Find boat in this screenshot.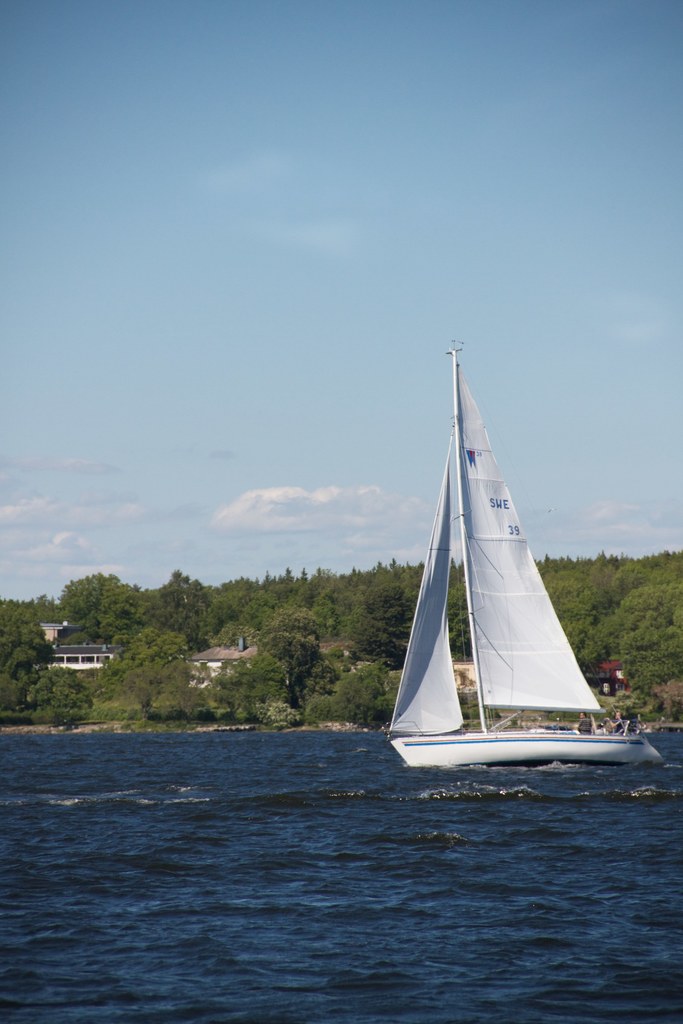
The bounding box for boat is <box>379,332,646,790</box>.
